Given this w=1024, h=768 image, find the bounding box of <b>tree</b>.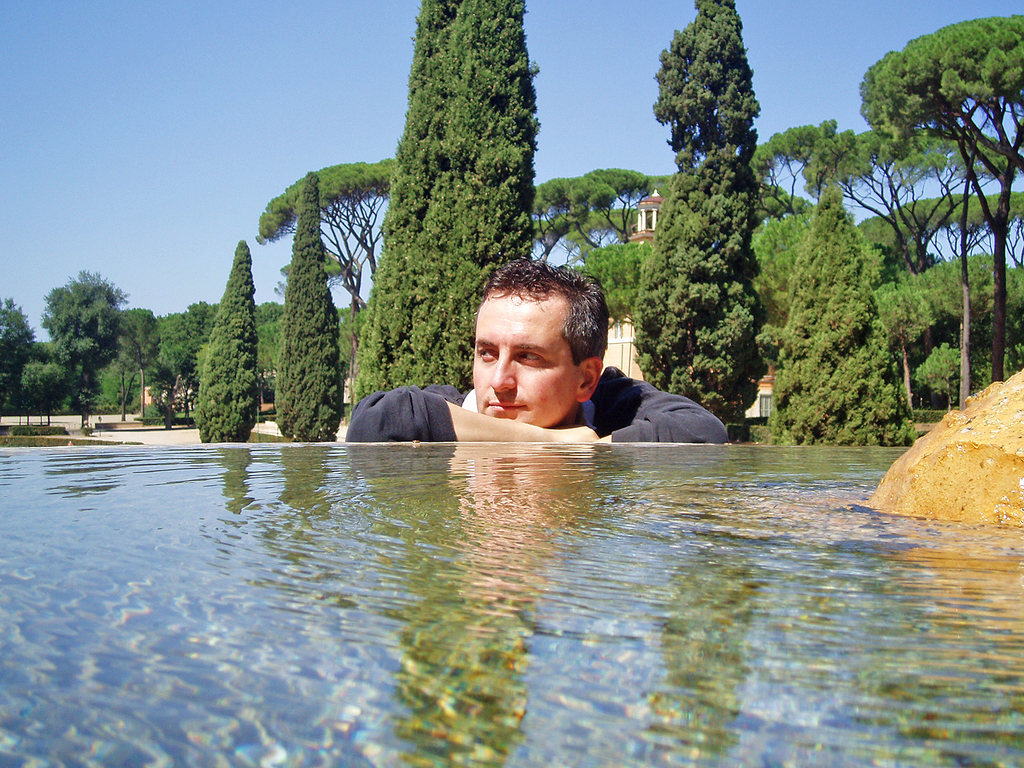
{"left": 859, "top": 10, "right": 1023, "bottom": 381}.
